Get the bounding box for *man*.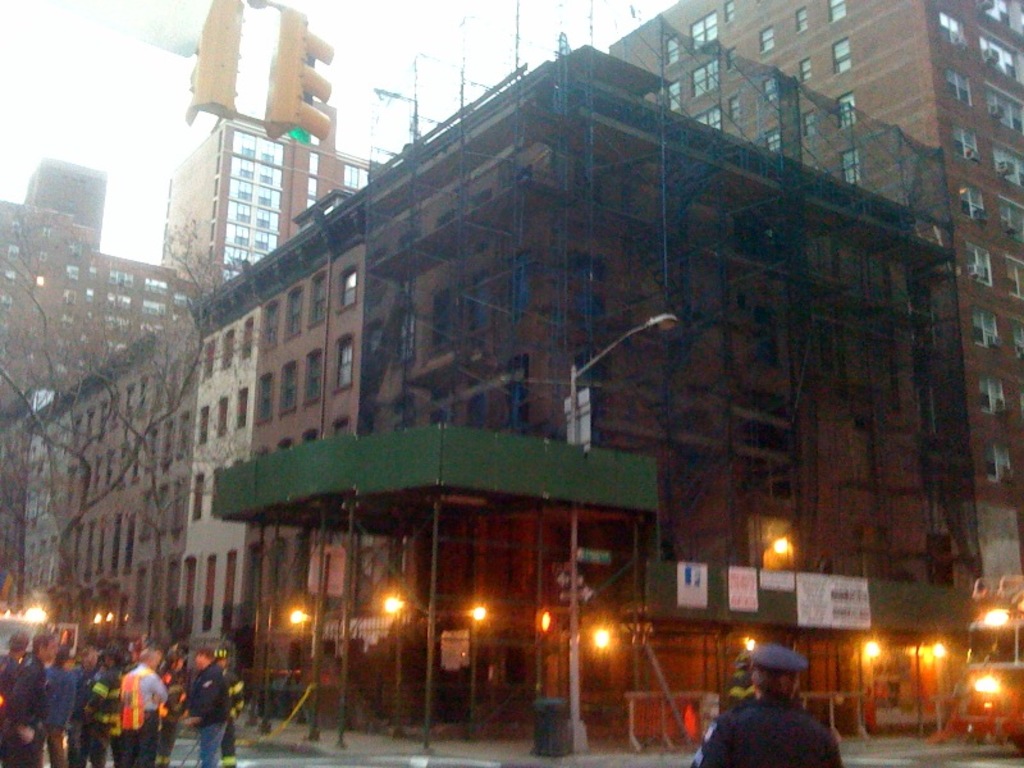
x1=700, y1=654, x2=841, y2=767.
